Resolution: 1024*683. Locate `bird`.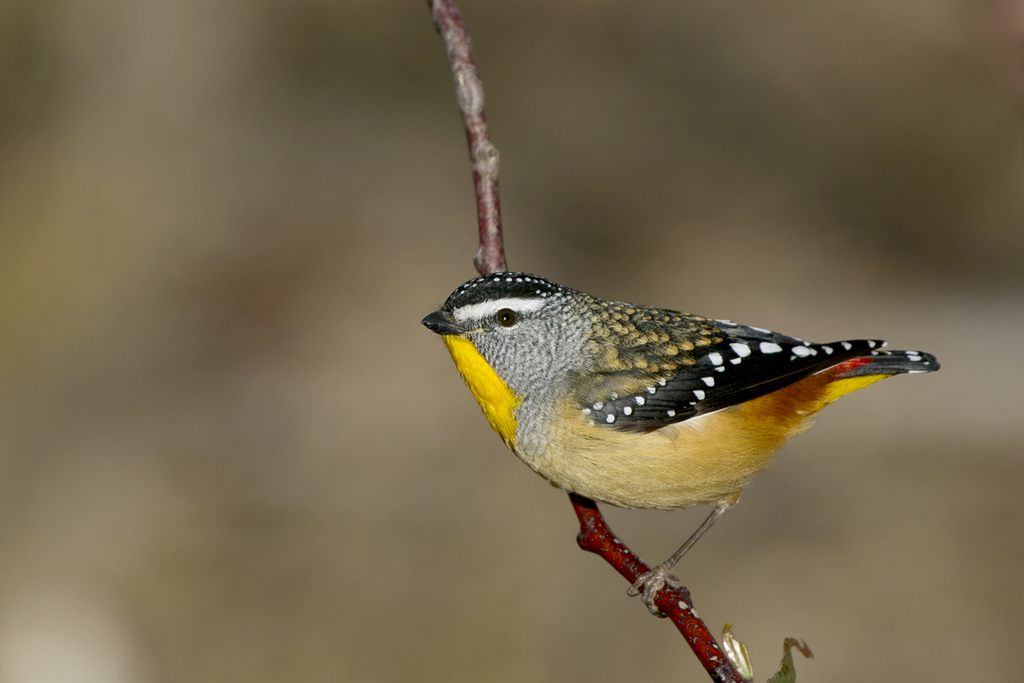
locate(399, 251, 938, 593).
